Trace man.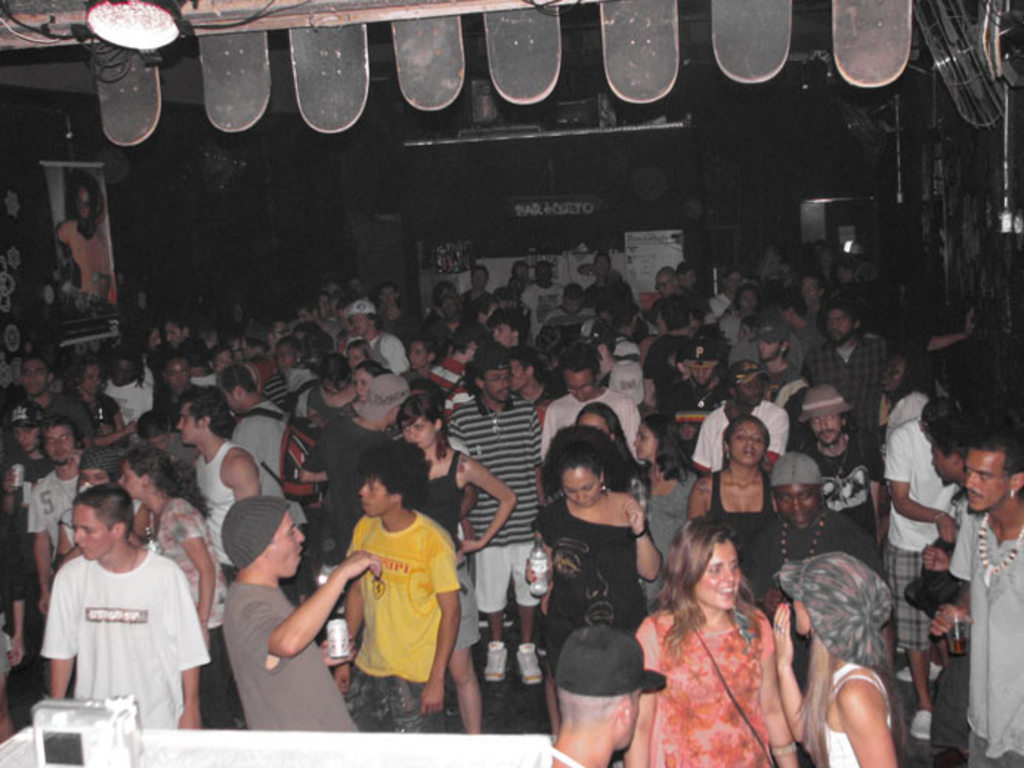
Traced to {"left": 499, "top": 349, "right": 557, "bottom": 408}.
